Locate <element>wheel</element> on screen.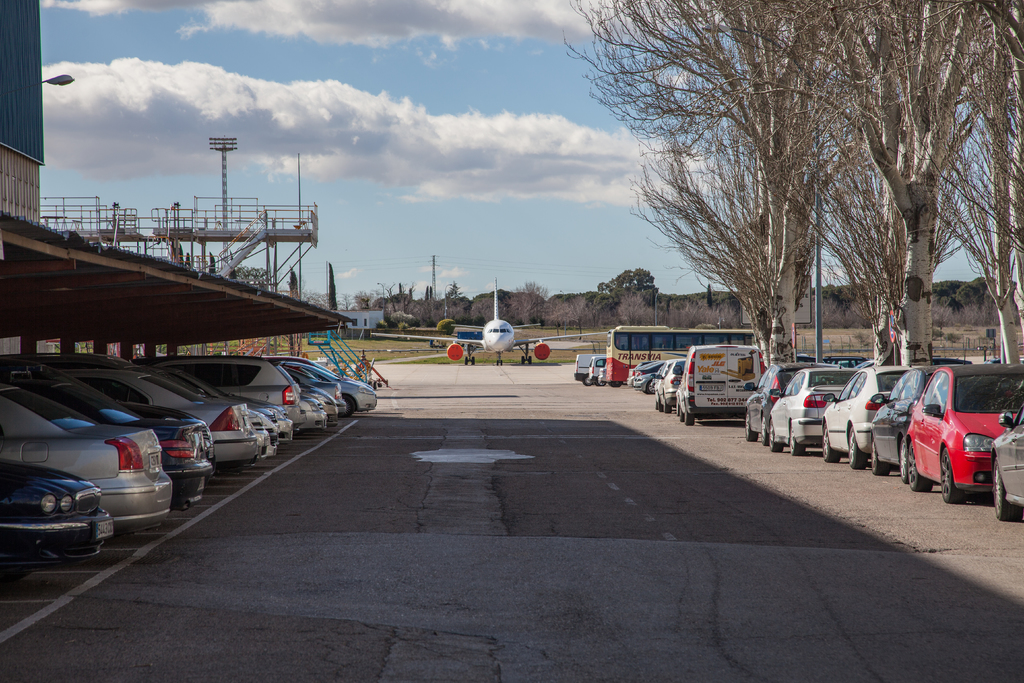
On screen at box(339, 393, 358, 422).
